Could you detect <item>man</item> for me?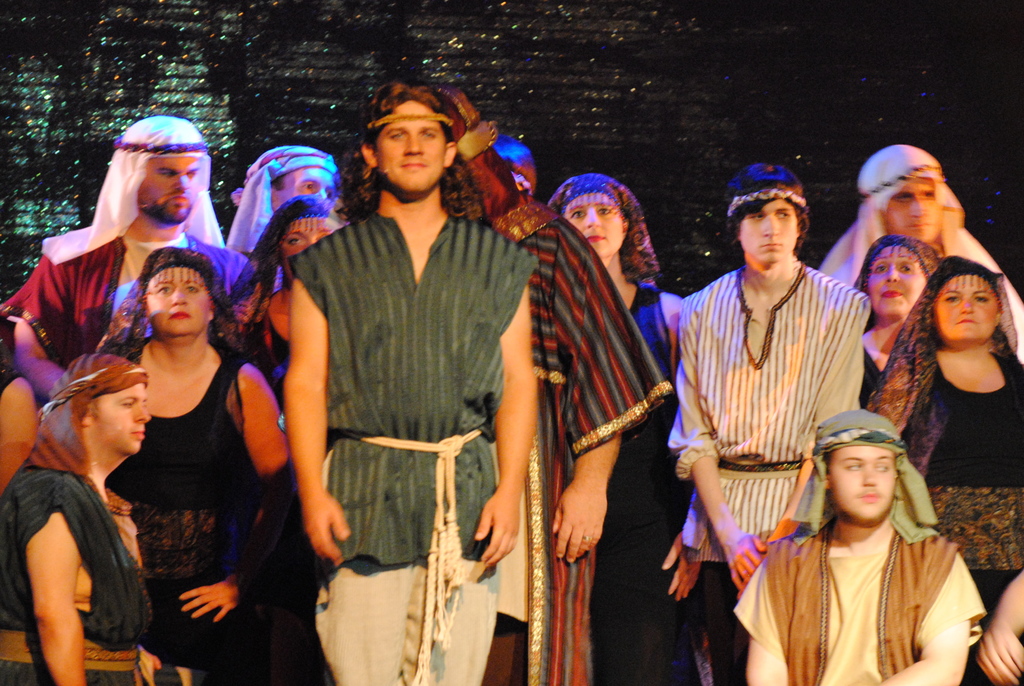
Detection result: x1=740, y1=378, x2=993, y2=678.
